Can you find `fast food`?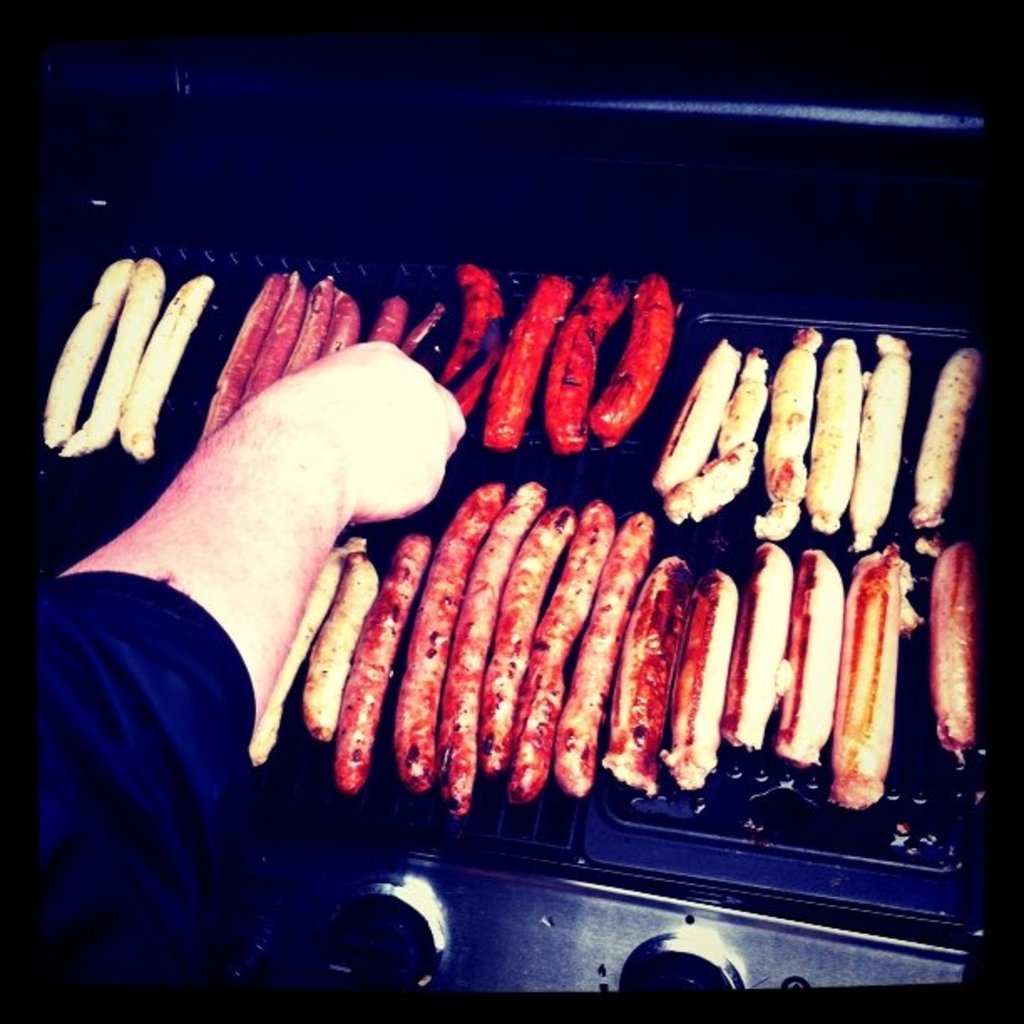
Yes, bounding box: {"left": 822, "top": 338, "right": 852, "bottom": 532}.
